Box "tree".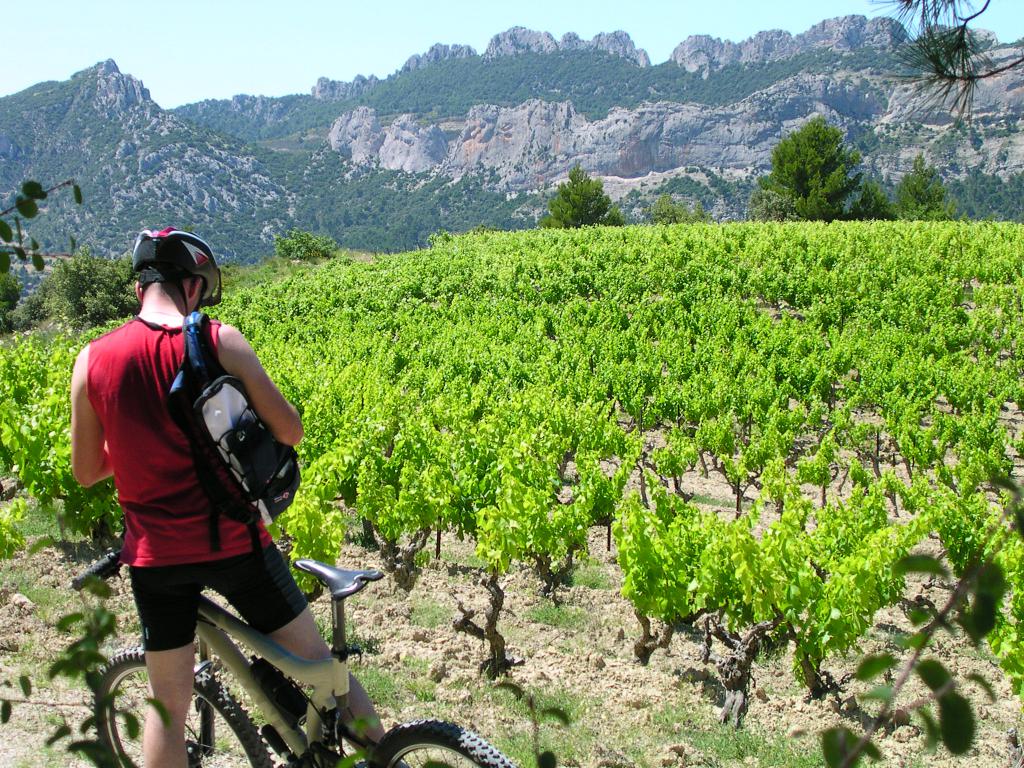
bbox=[533, 162, 614, 233].
